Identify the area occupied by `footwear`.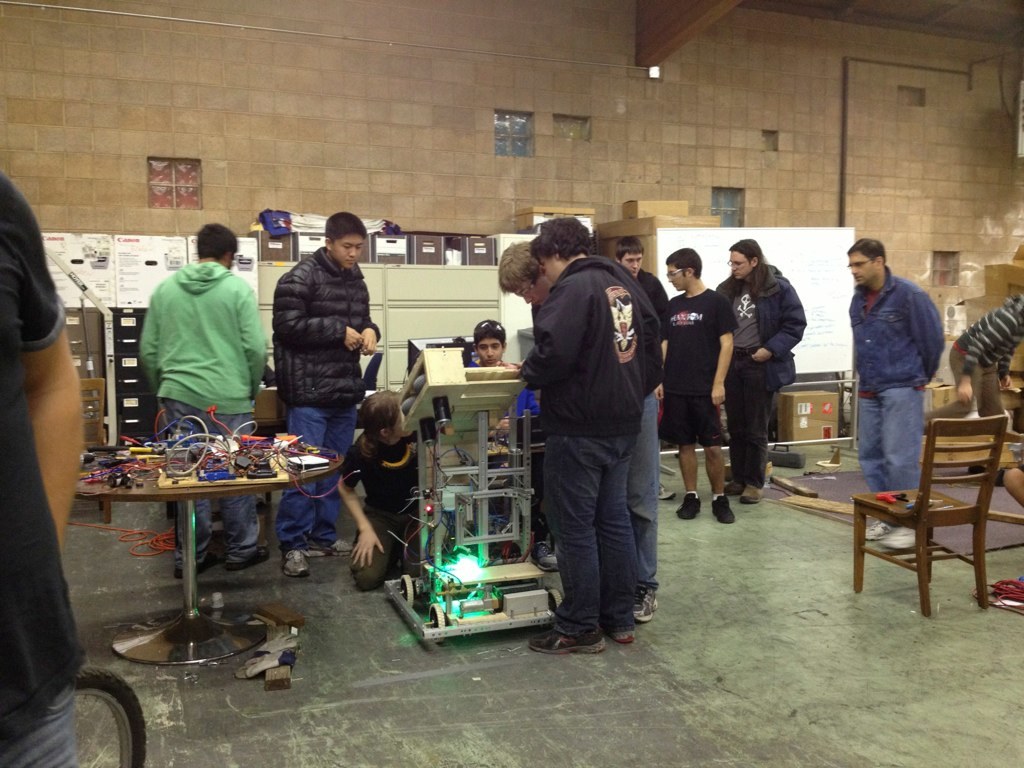
Area: {"left": 638, "top": 587, "right": 660, "bottom": 619}.
